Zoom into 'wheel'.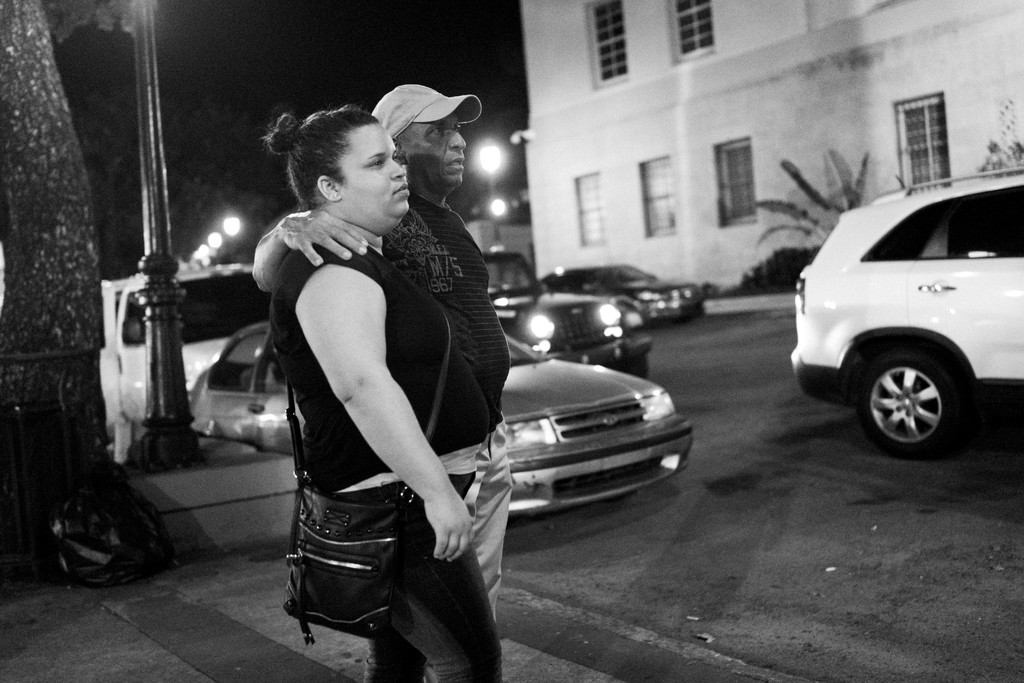
Zoom target: (612,349,652,382).
